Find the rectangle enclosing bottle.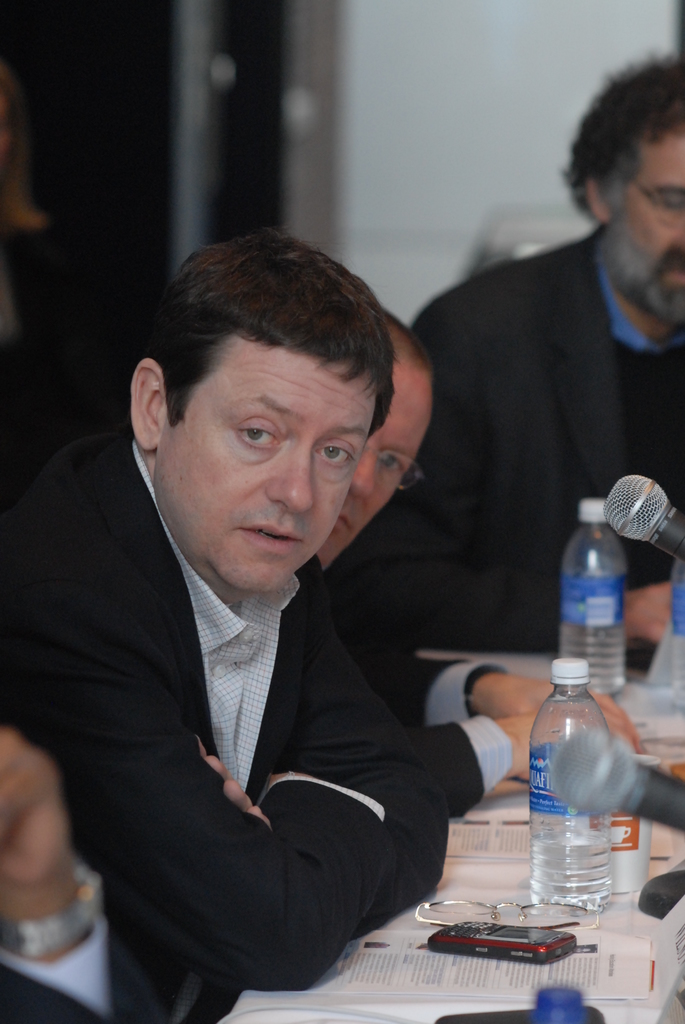
rect(553, 505, 652, 695).
